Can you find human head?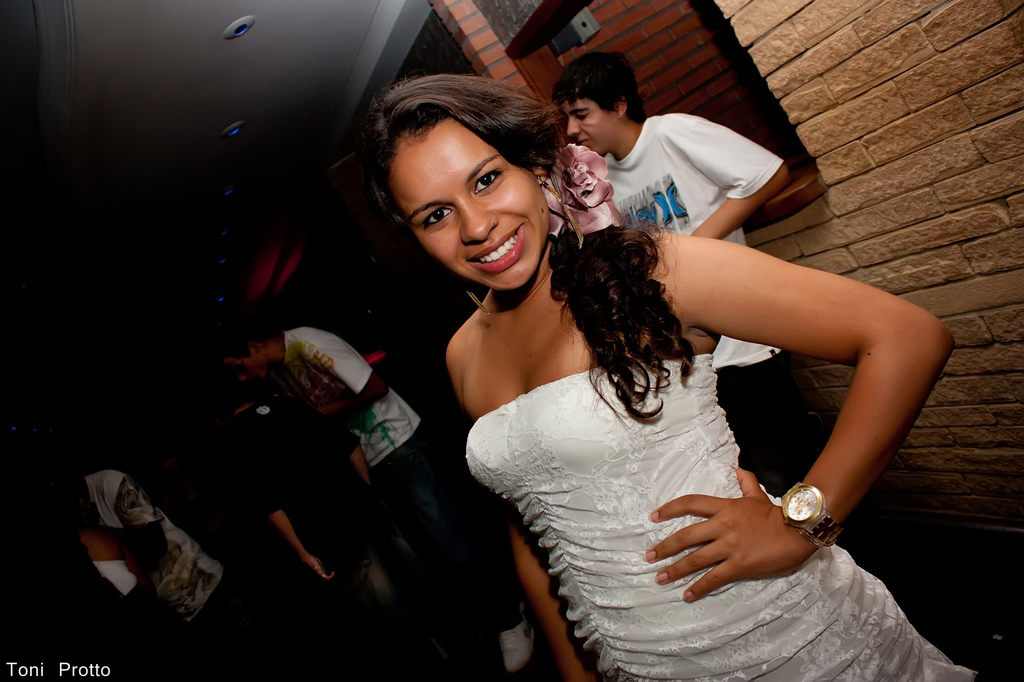
Yes, bounding box: x1=38, y1=460, x2=92, y2=512.
